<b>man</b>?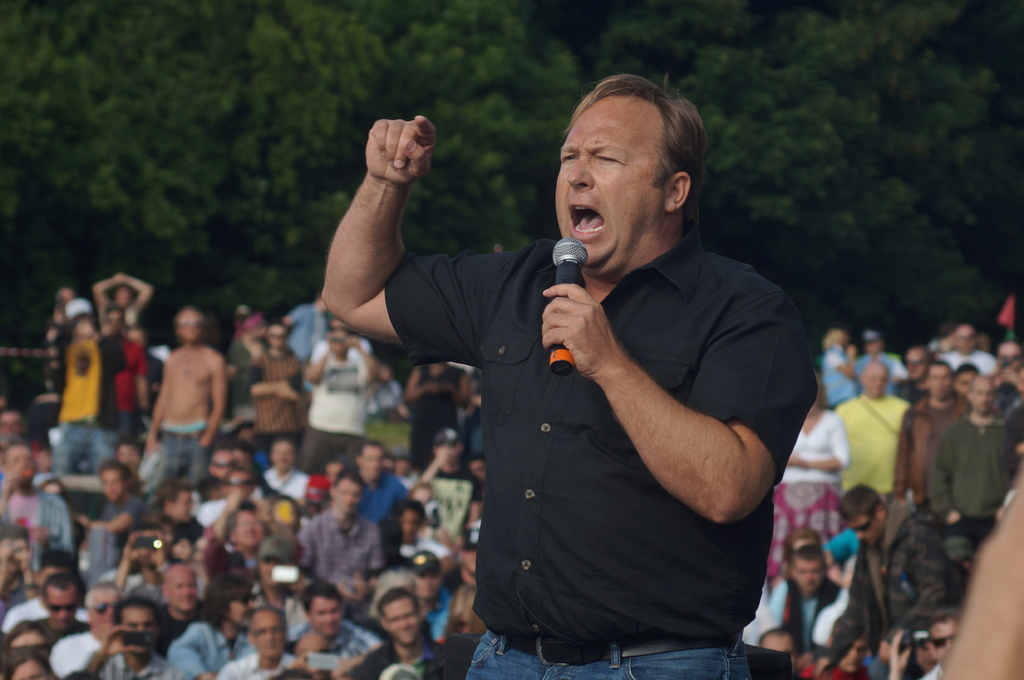
bbox=(925, 317, 994, 382)
